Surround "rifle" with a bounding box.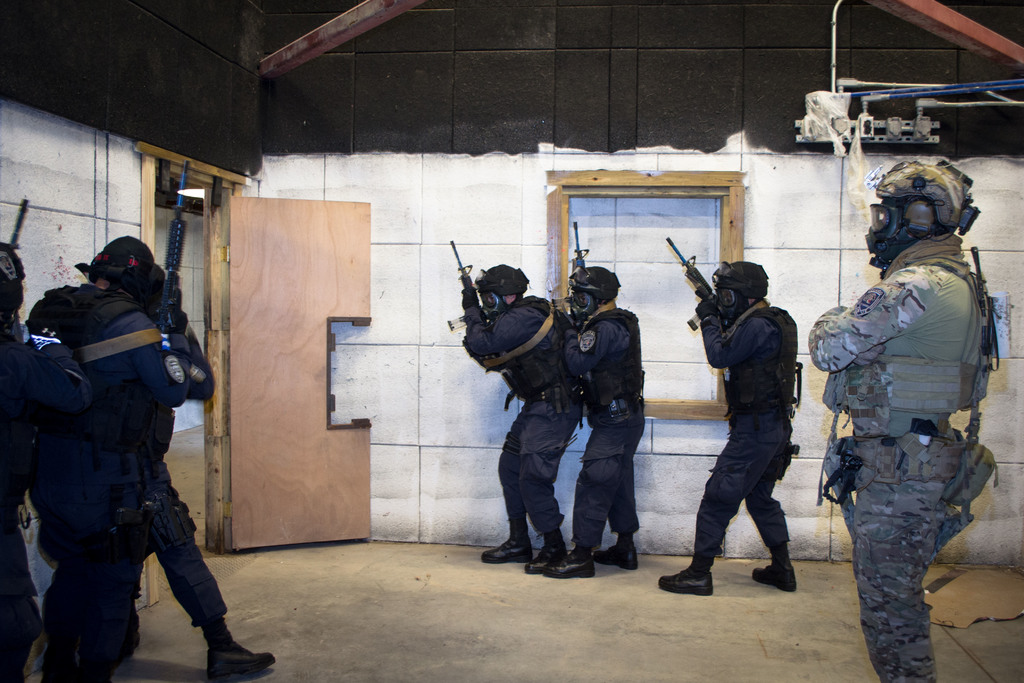
<bbox>564, 217, 593, 288</bbox>.
